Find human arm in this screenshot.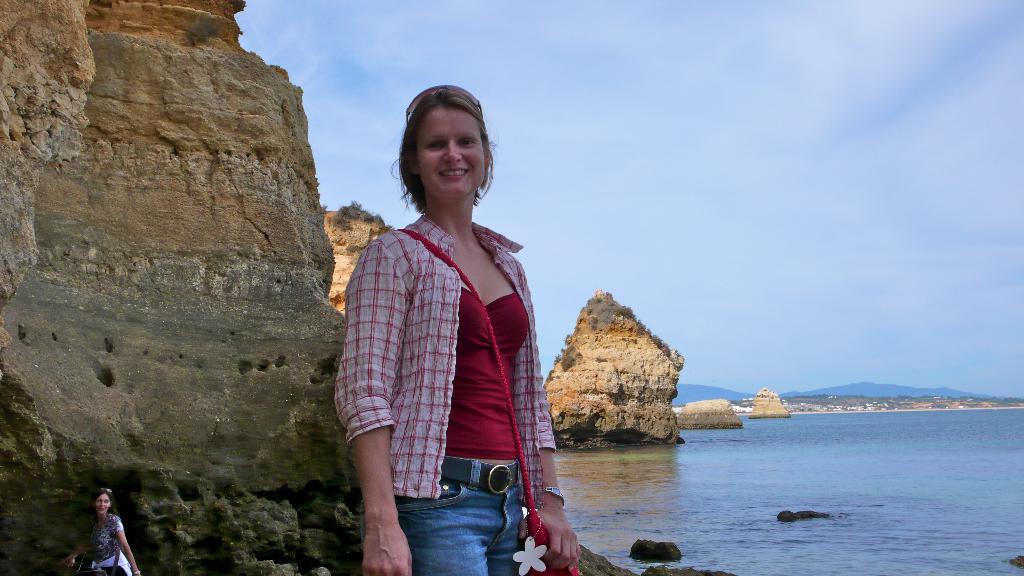
The bounding box for human arm is [525, 356, 580, 575].
